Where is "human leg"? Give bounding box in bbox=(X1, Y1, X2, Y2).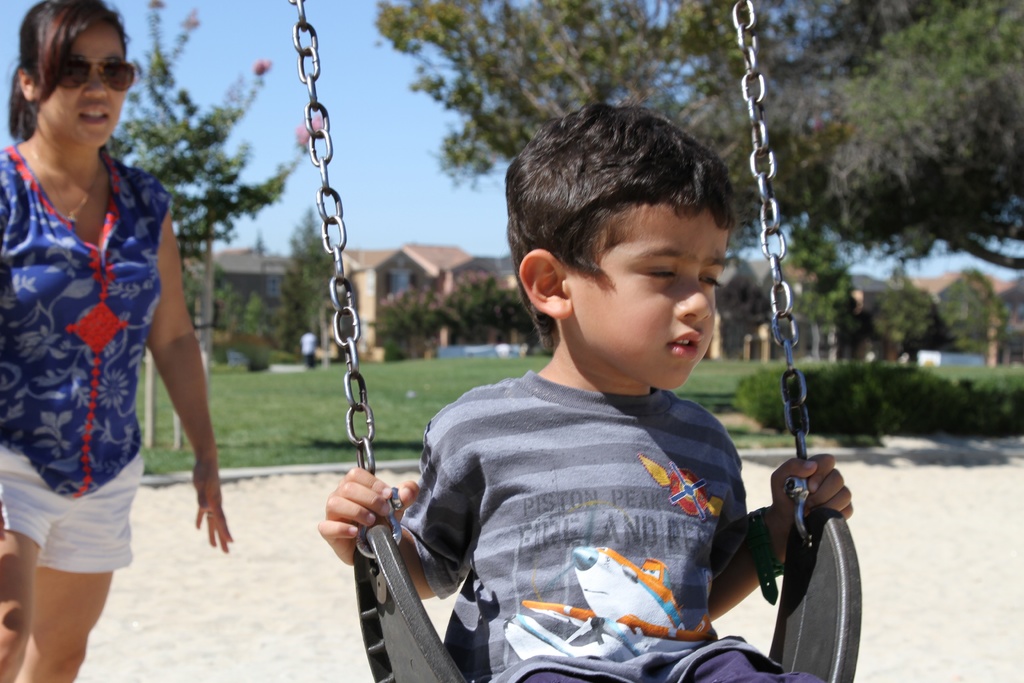
bbox=(684, 642, 823, 682).
